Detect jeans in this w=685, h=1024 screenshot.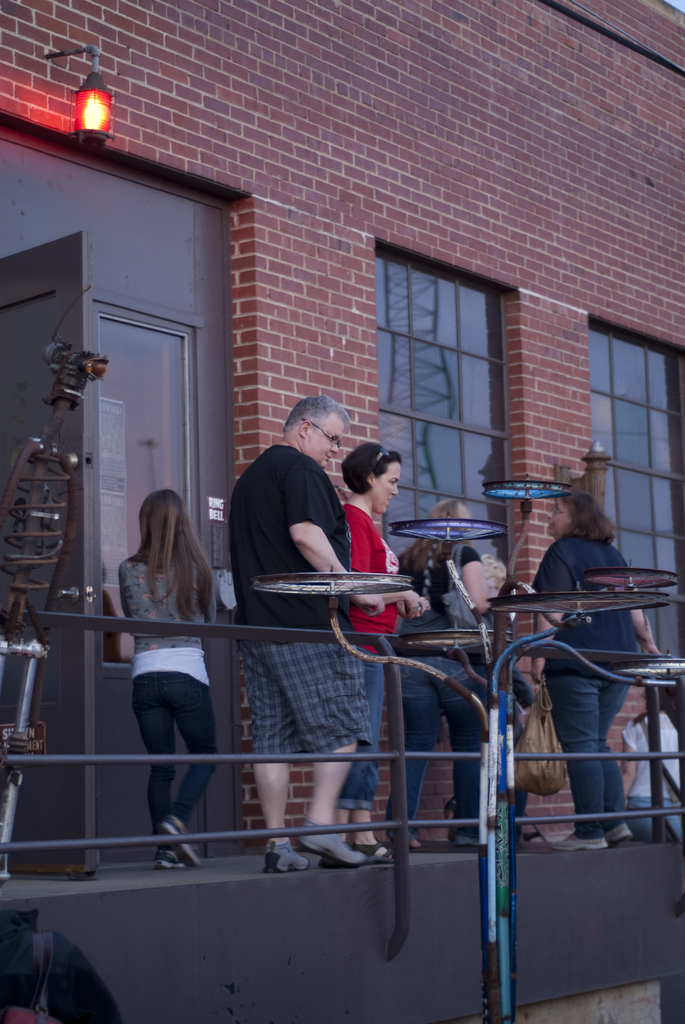
Detection: rect(551, 669, 632, 839).
